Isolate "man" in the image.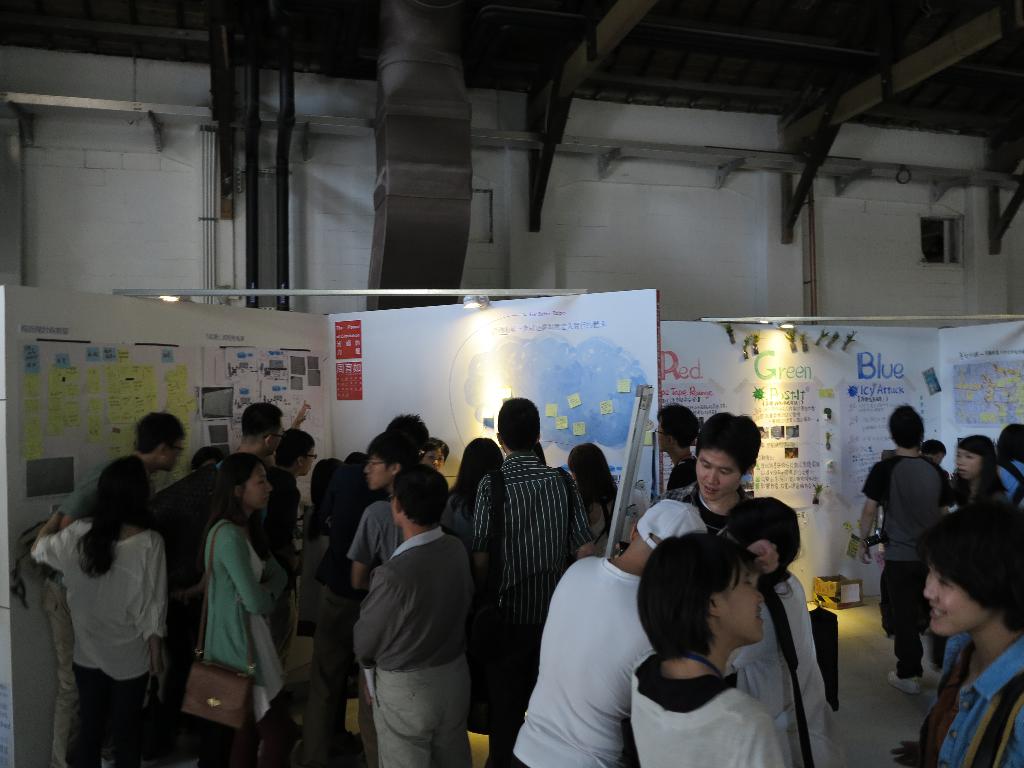
Isolated region: <box>34,410,190,767</box>.
